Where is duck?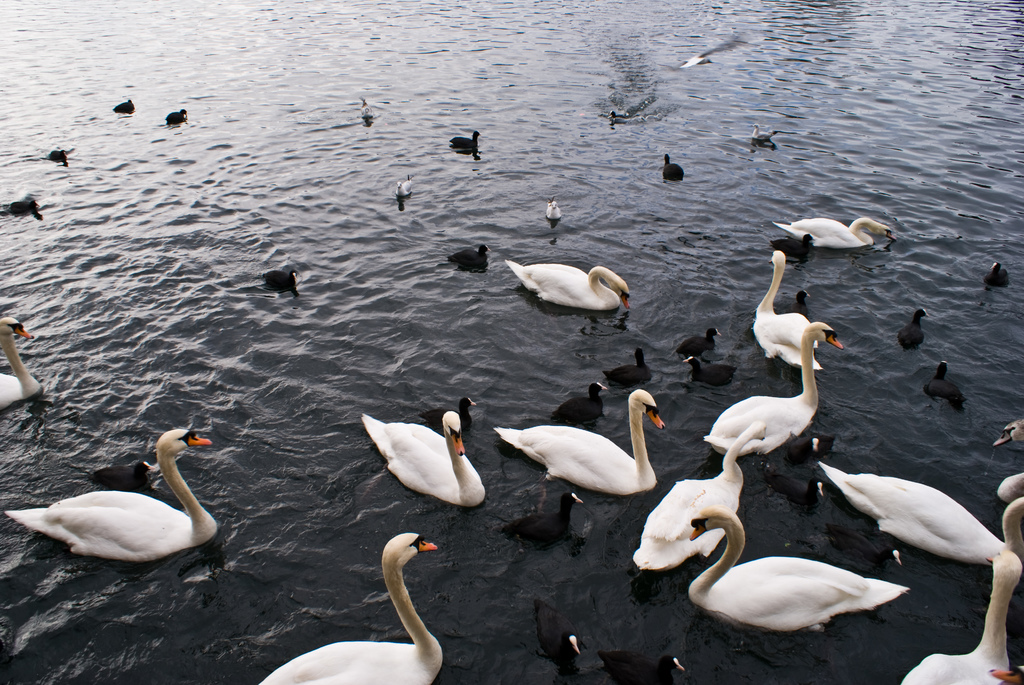
region(390, 177, 415, 205).
